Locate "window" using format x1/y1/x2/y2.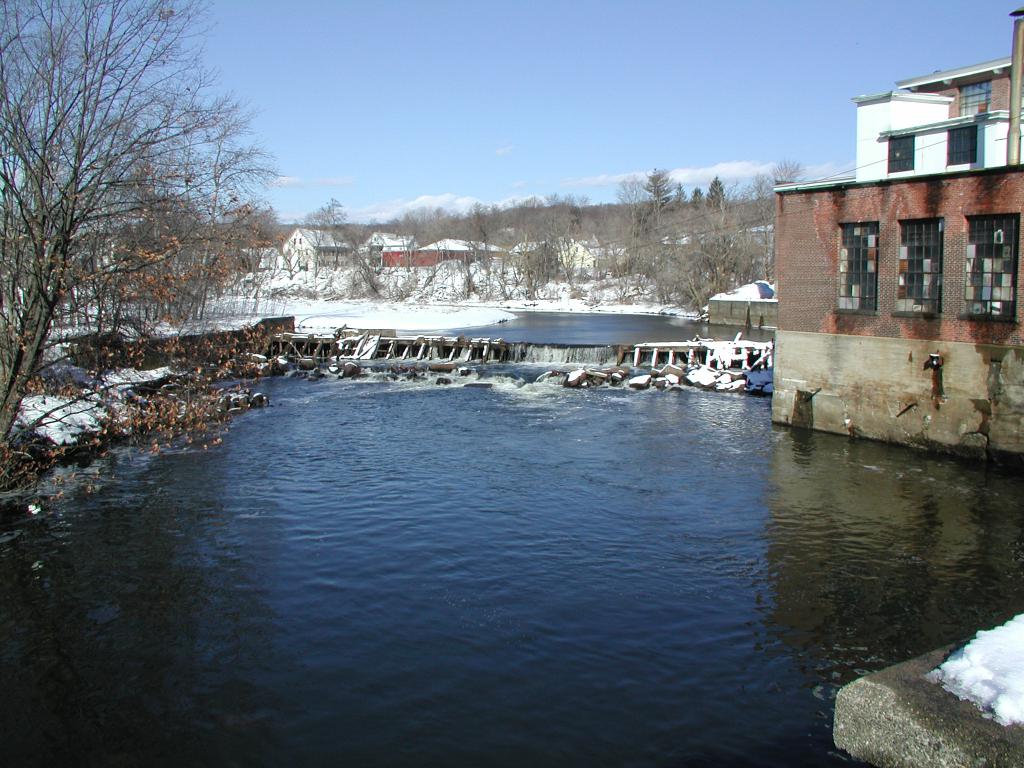
959/77/988/119.
